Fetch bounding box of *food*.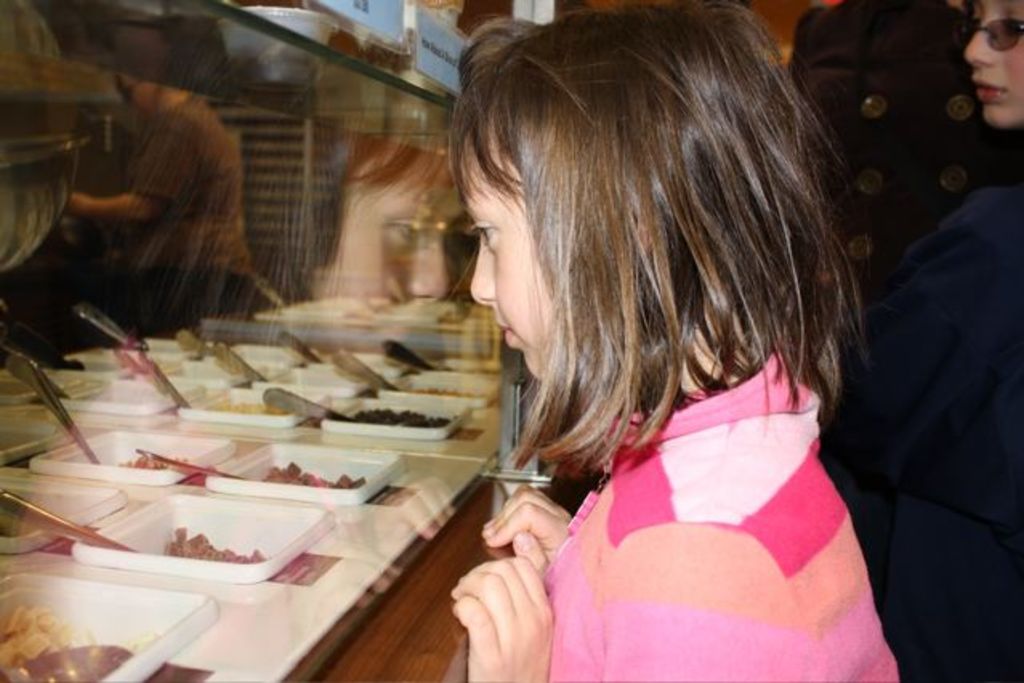
Bbox: {"left": 160, "top": 518, "right": 266, "bottom": 568}.
